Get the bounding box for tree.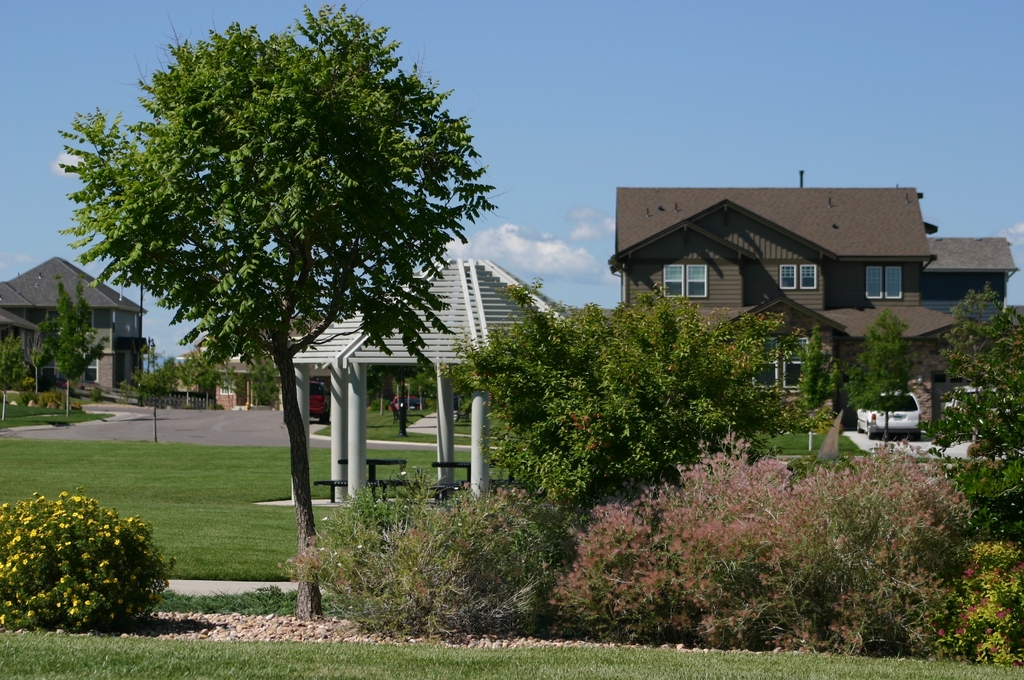
(left=843, top=309, right=923, bottom=441).
